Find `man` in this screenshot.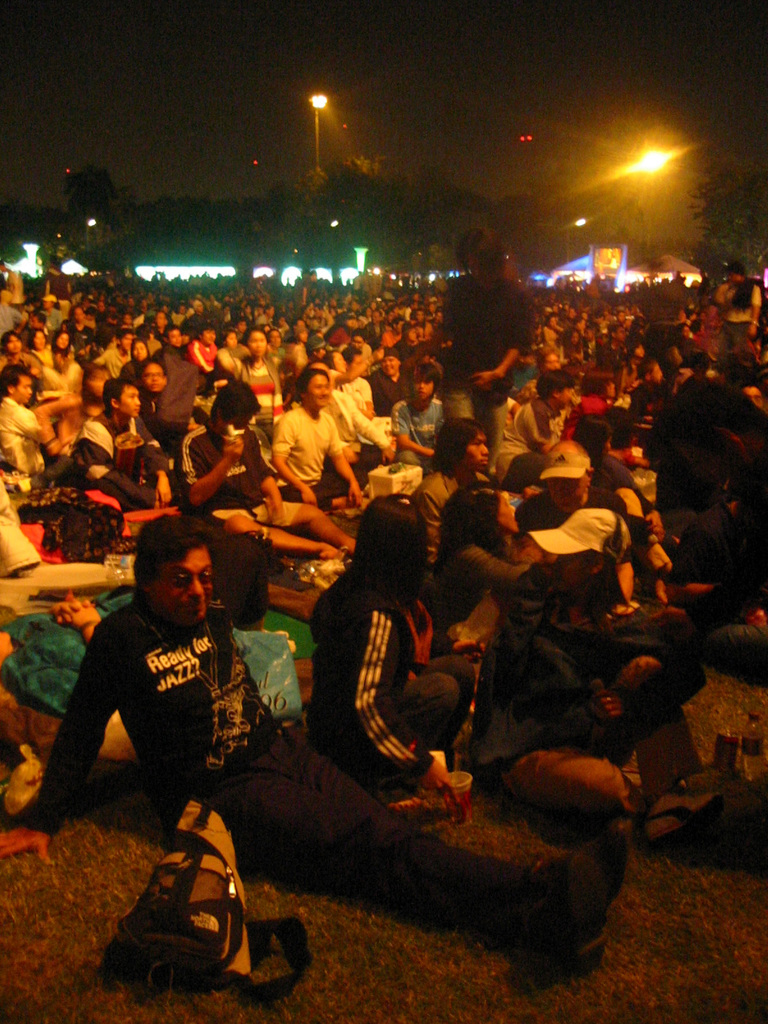
The bounding box for `man` is pyautogui.locateOnScreen(265, 371, 381, 502).
